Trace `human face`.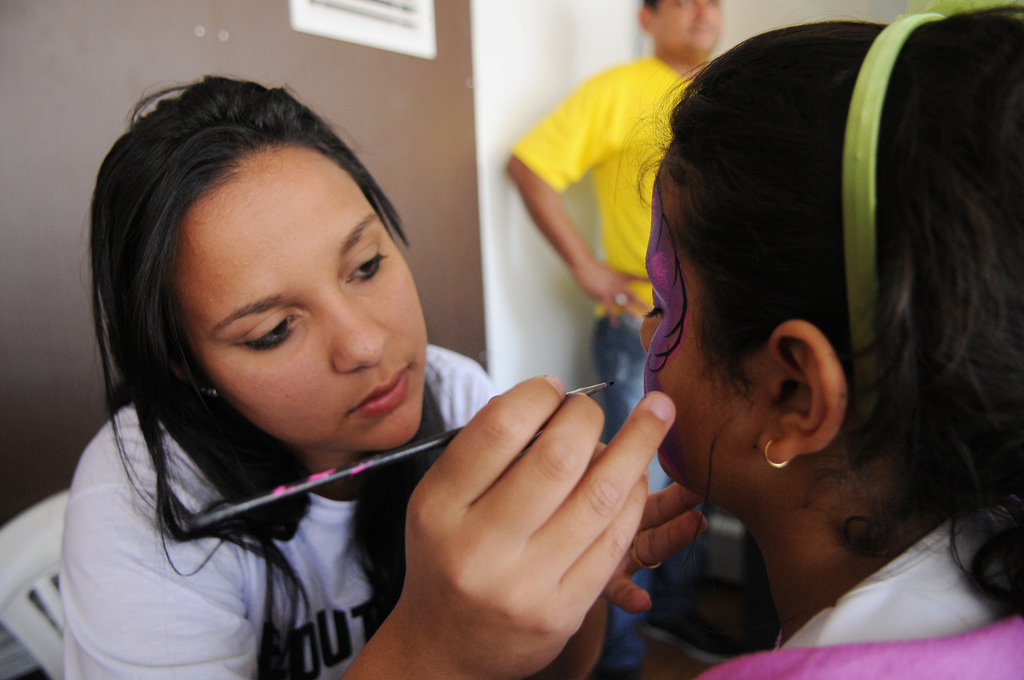
Traced to crop(652, 0, 720, 51).
